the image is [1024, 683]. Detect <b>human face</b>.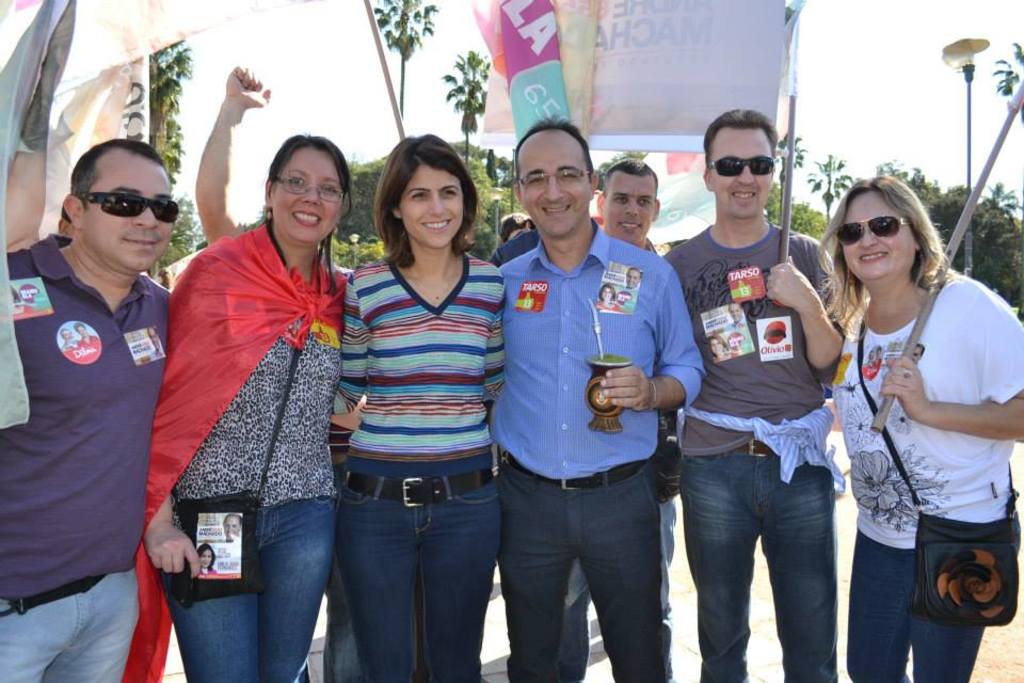
Detection: bbox=(77, 324, 87, 340).
